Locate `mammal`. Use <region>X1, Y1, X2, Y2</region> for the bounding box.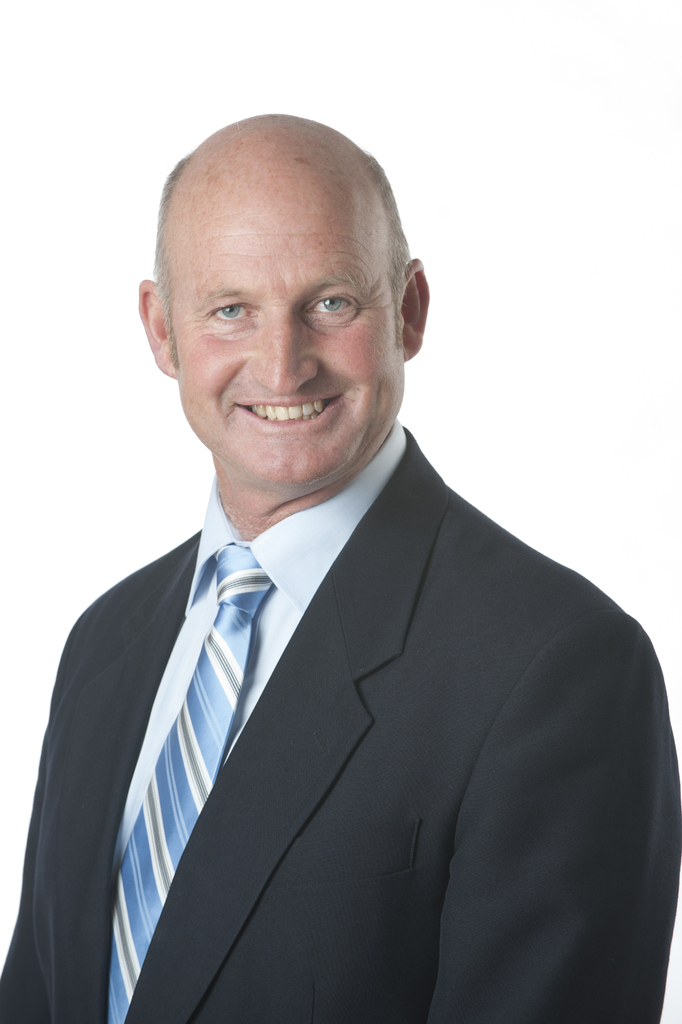
<region>32, 139, 654, 1023</region>.
